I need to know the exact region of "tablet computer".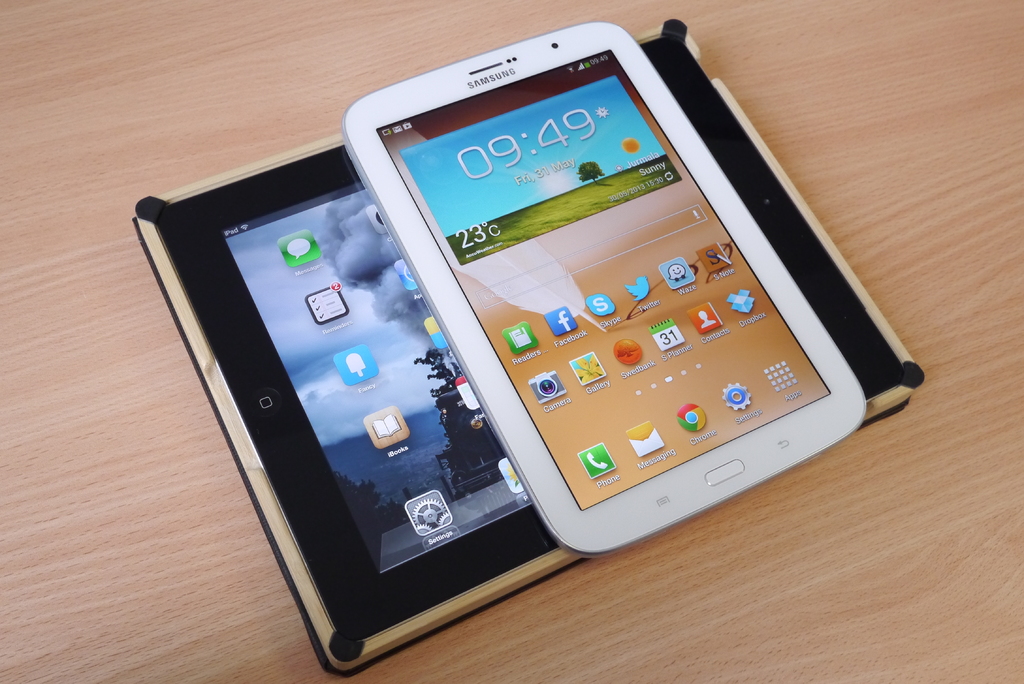
Region: pyautogui.locateOnScreen(342, 20, 868, 558).
